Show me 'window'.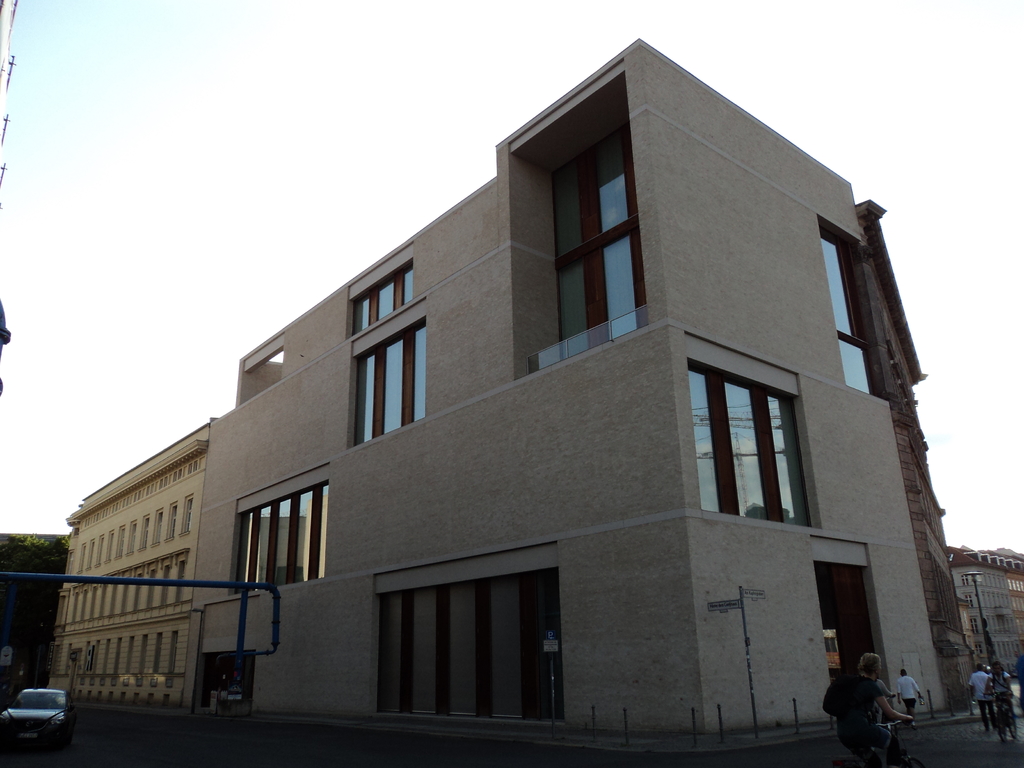
'window' is here: x1=84 y1=589 x2=87 y2=619.
